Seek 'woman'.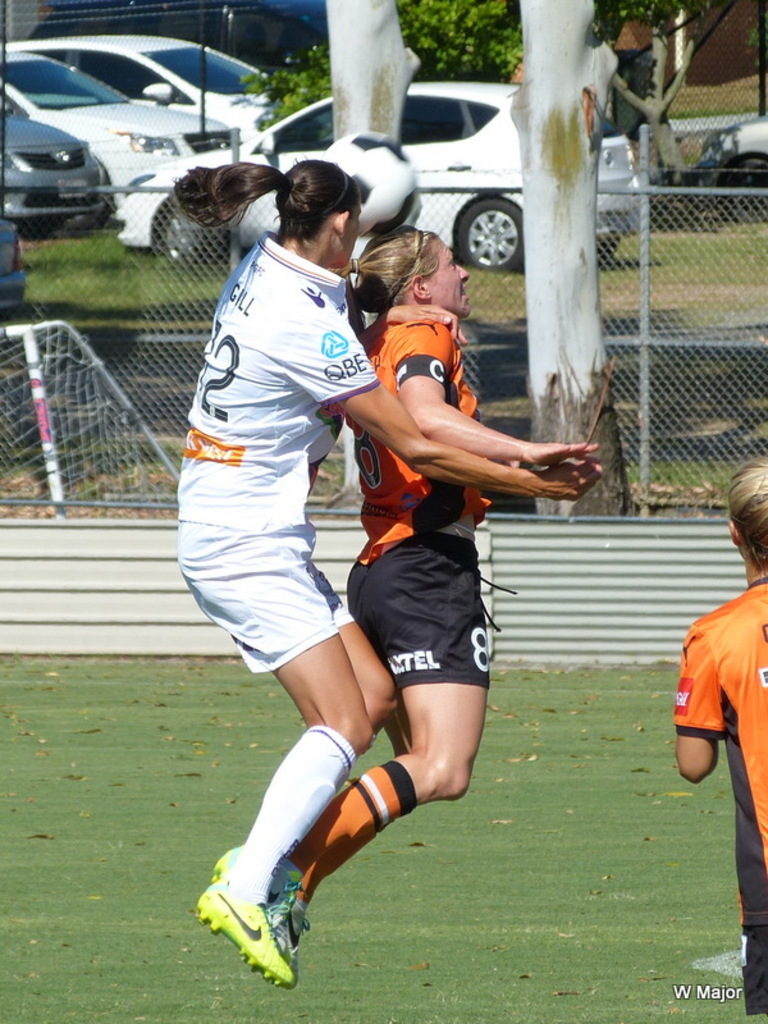
rect(172, 155, 602, 983).
